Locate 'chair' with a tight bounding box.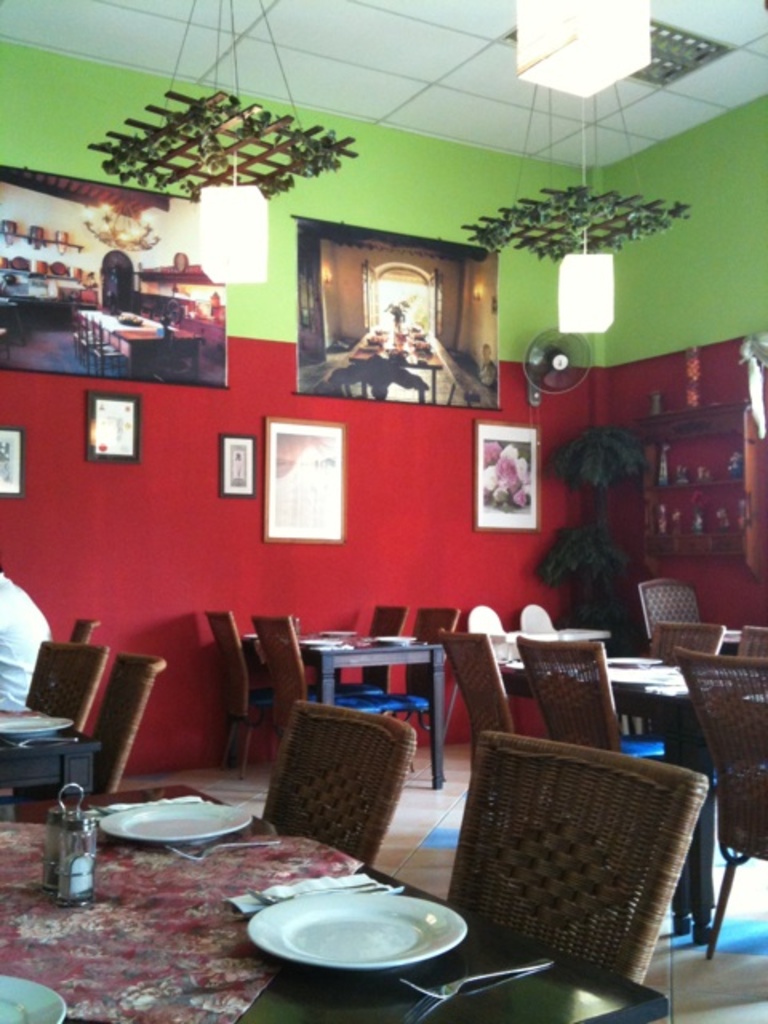
Rect(637, 578, 709, 650).
